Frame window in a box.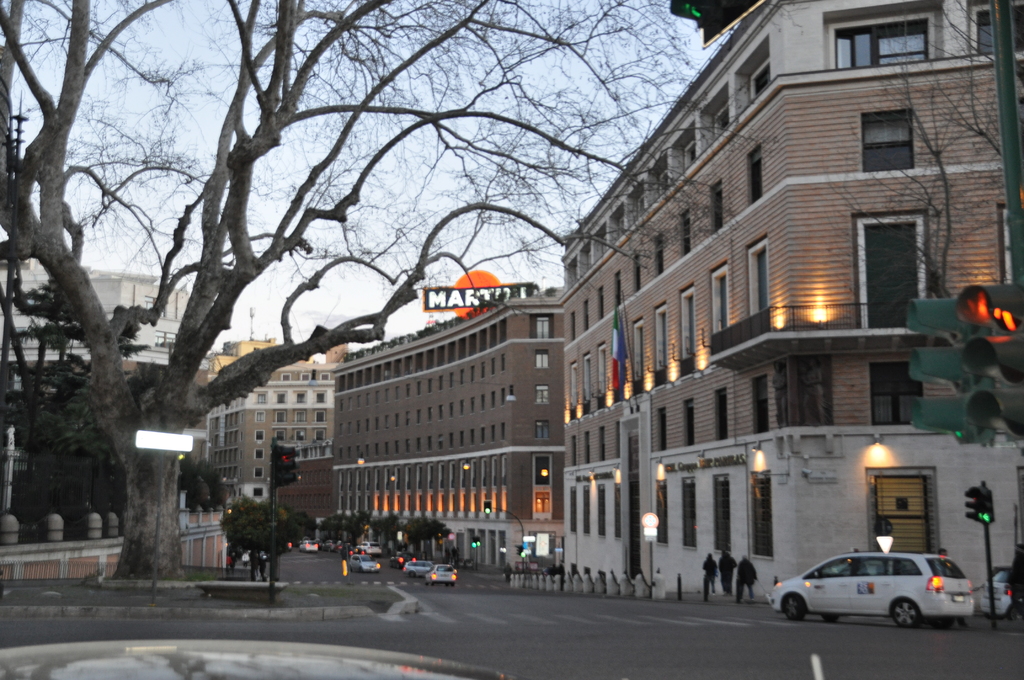
box(377, 442, 383, 455).
